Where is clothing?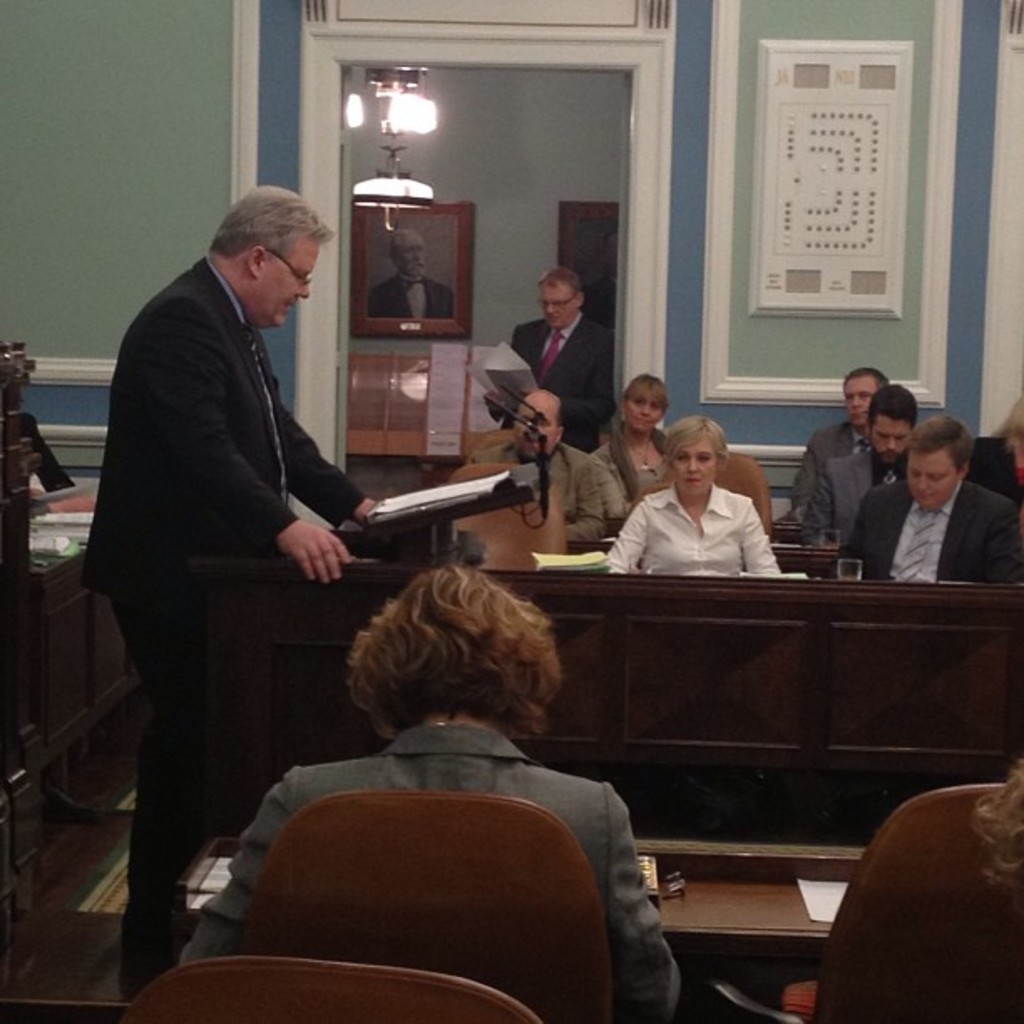
select_region(79, 234, 358, 1022).
